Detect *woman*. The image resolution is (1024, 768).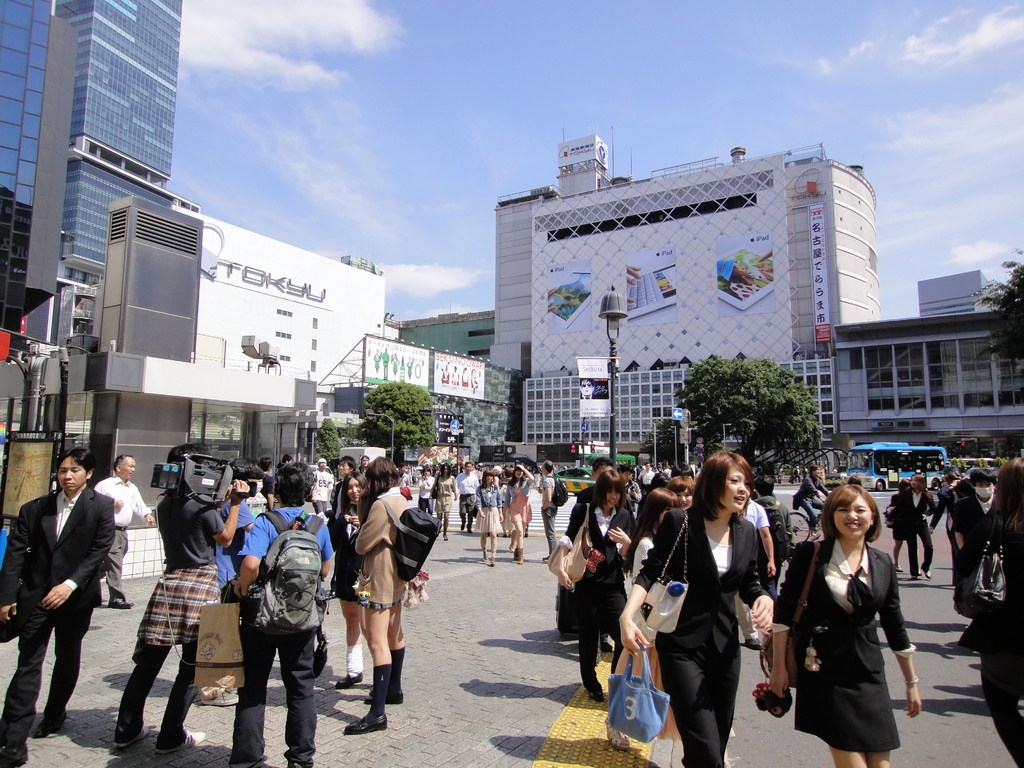
locate(326, 474, 380, 692).
